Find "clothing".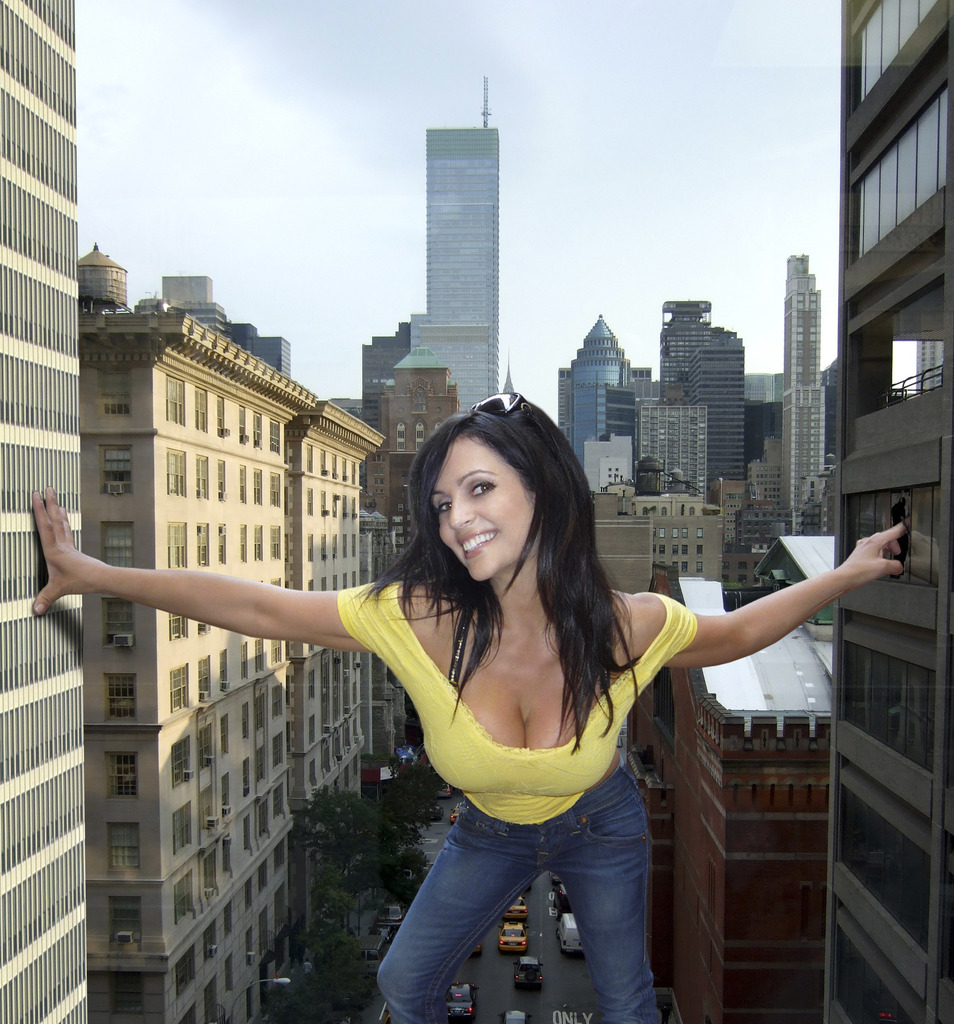
<region>283, 510, 745, 986</region>.
